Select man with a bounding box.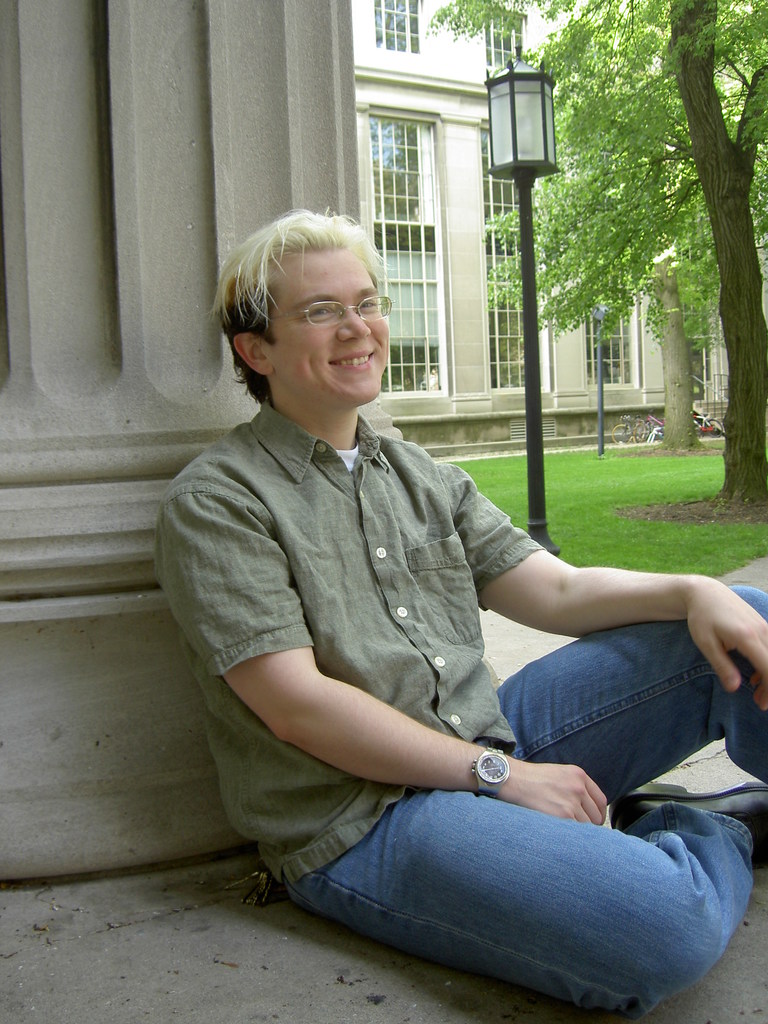
box(147, 230, 732, 1013).
